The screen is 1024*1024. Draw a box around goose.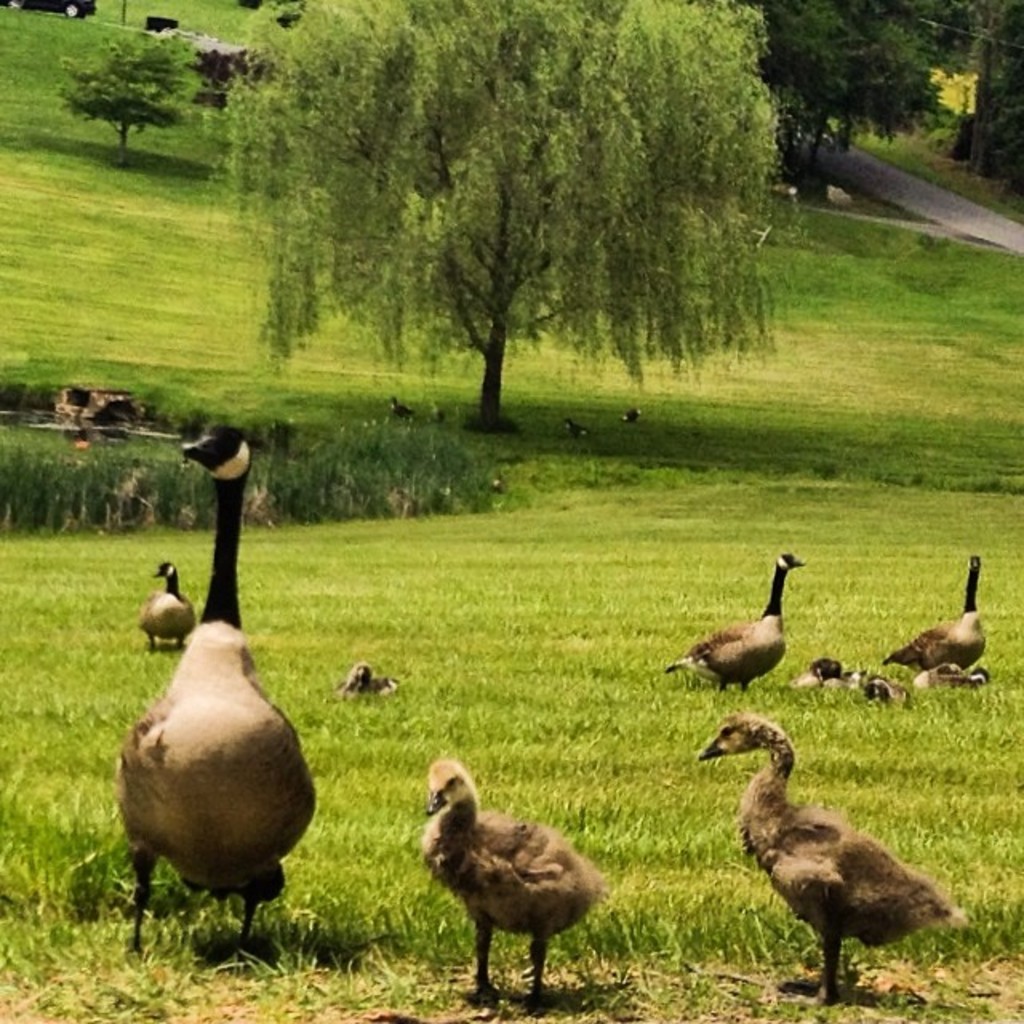
detection(416, 752, 606, 1011).
